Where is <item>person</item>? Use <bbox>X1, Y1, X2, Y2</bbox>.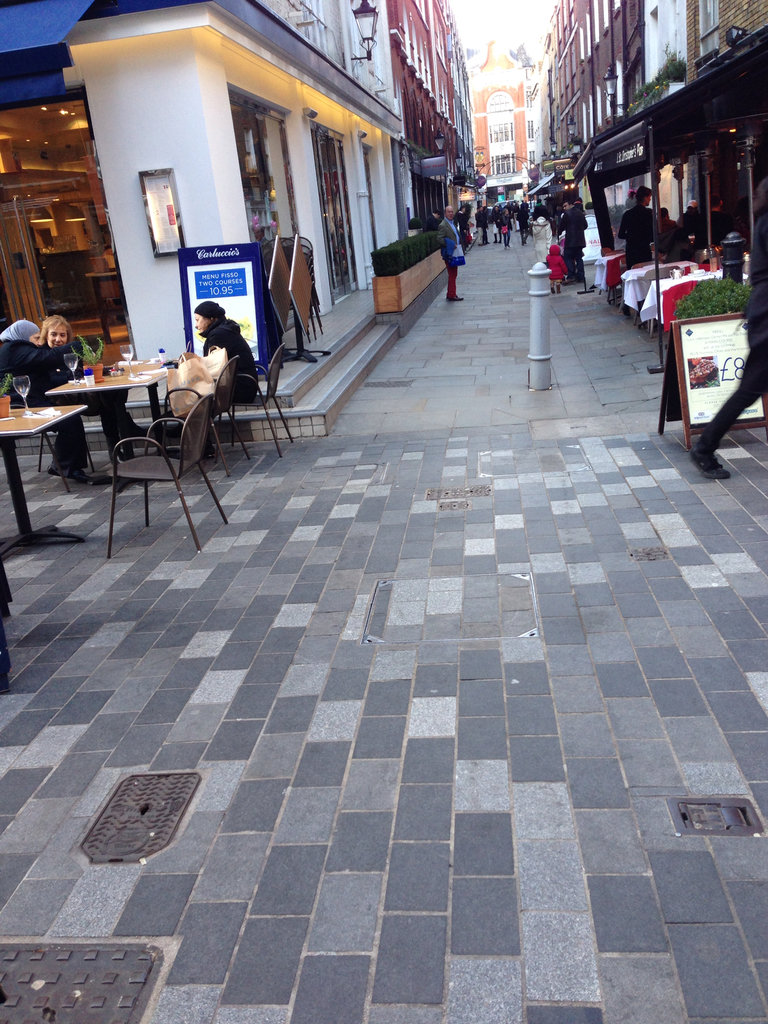
<bbox>37, 318, 145, 449</bbox>.
